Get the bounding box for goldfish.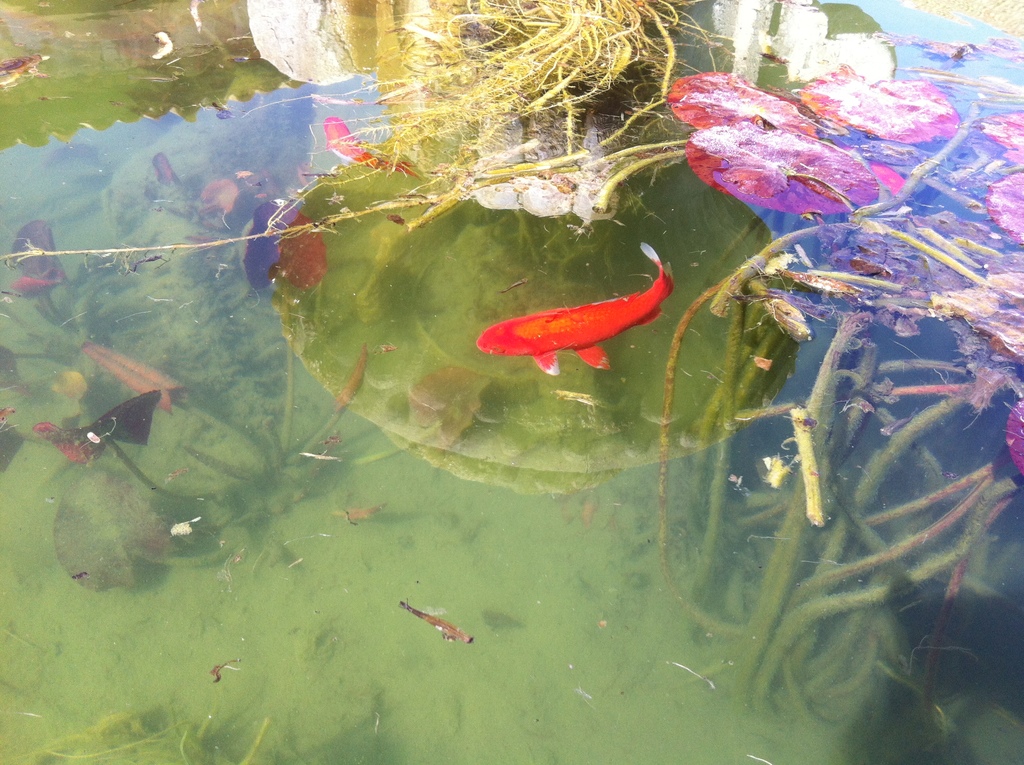
[325, 114, 421, 180].
